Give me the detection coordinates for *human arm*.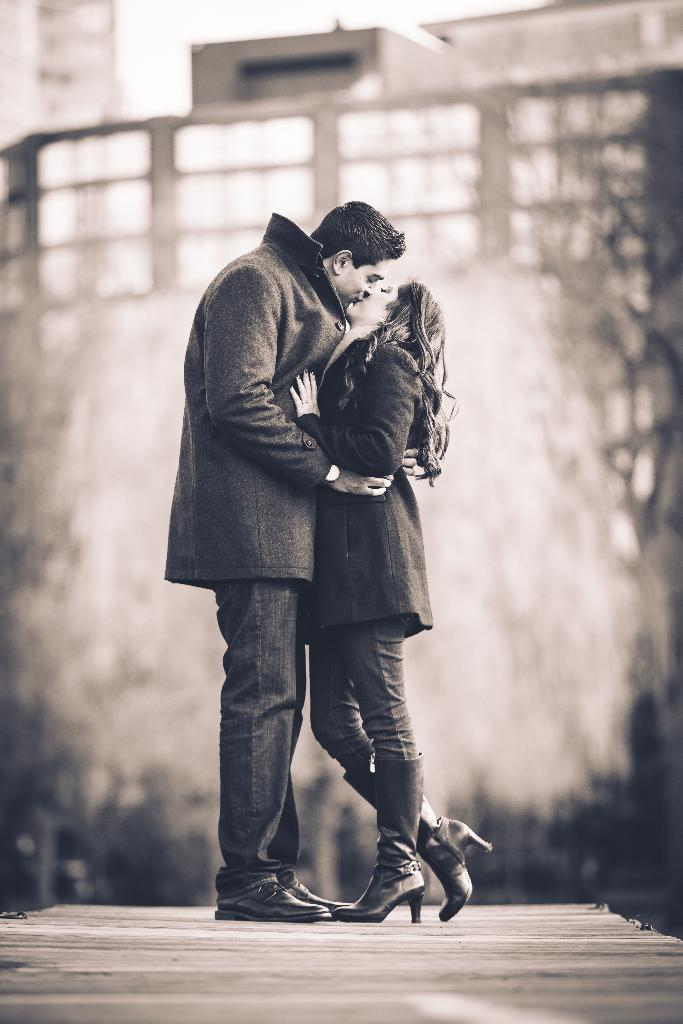
(382, 442, 434, 468).
